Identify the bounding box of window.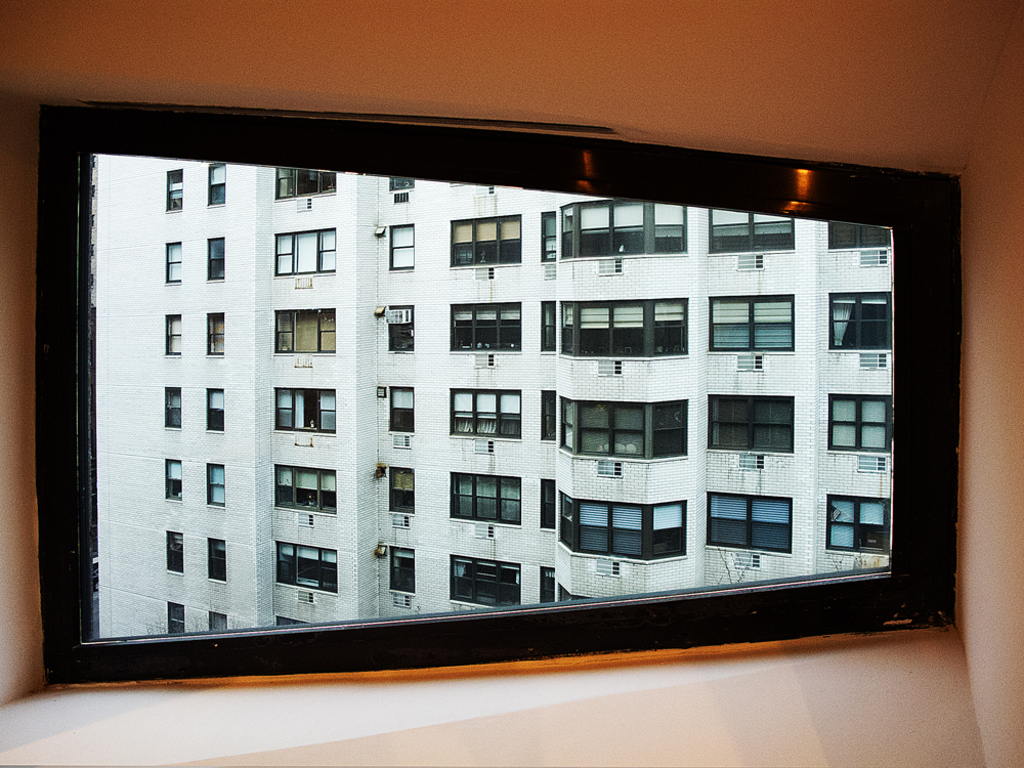
detection(824, 289, 891, 354).
